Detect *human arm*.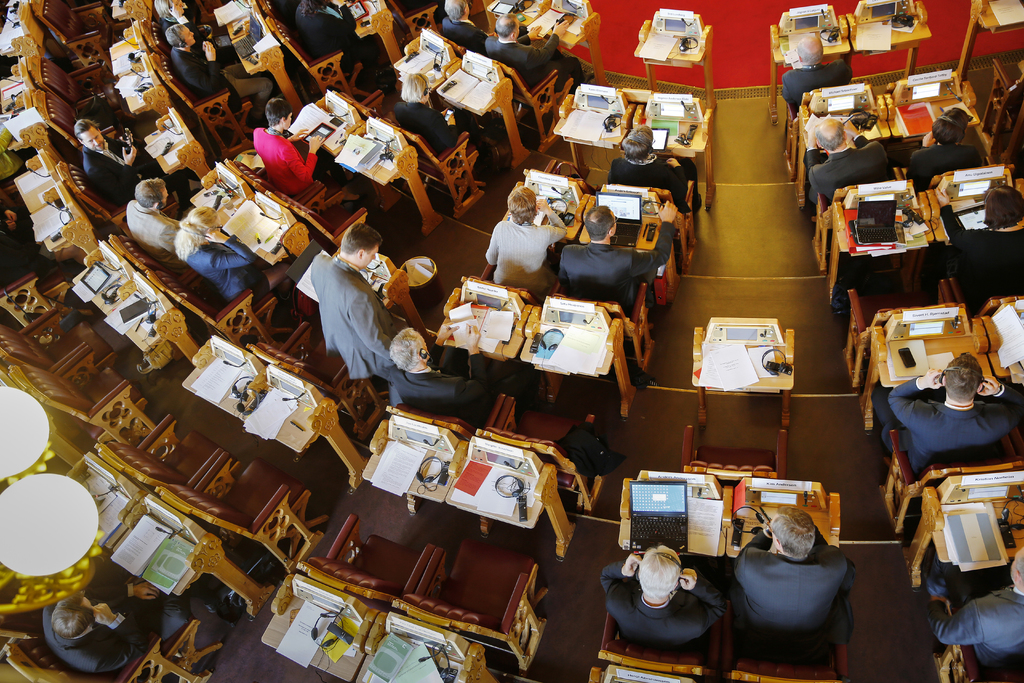
Detected at 94:601:157:671.
